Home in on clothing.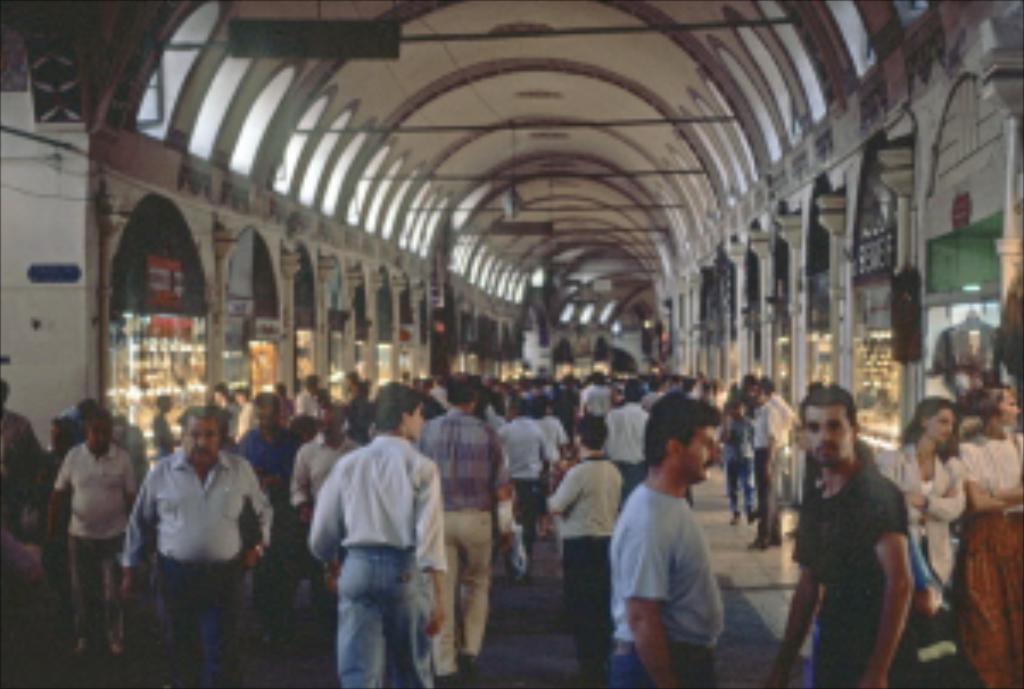
Homed in at [left=232, top=416, right=311, bottom=495].
